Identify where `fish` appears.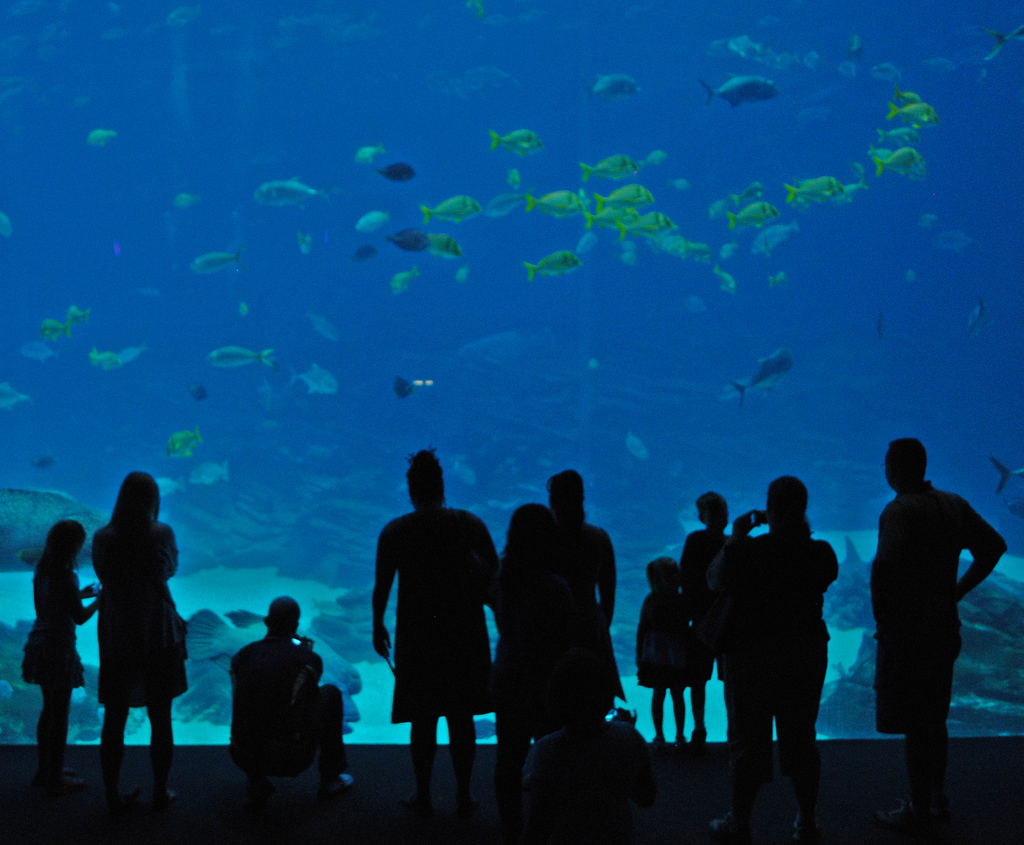
Appears at bbox=[578, 75, 636, 100].
